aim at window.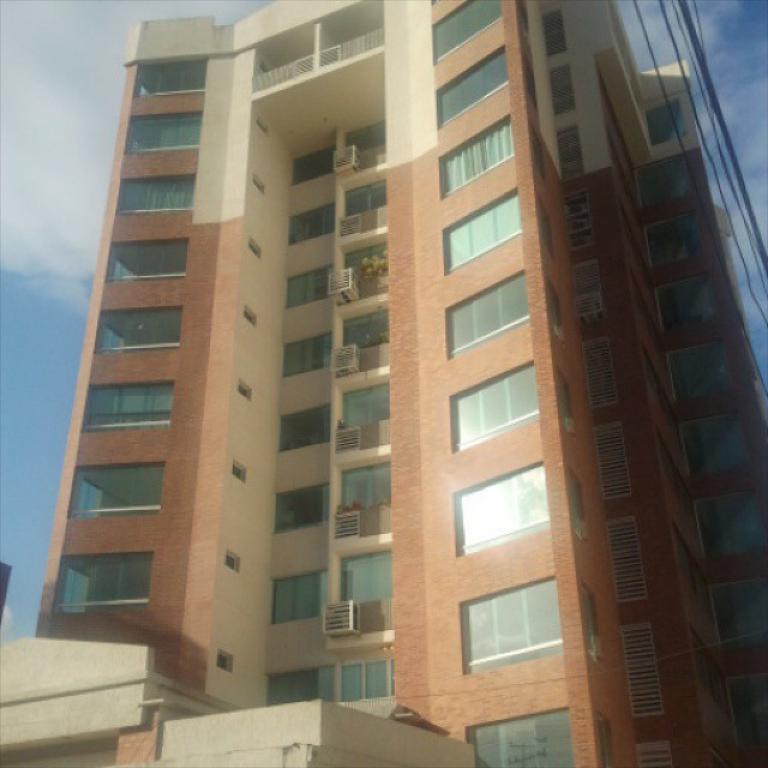
Aimed at BBox(632, 154, 696, 198).
